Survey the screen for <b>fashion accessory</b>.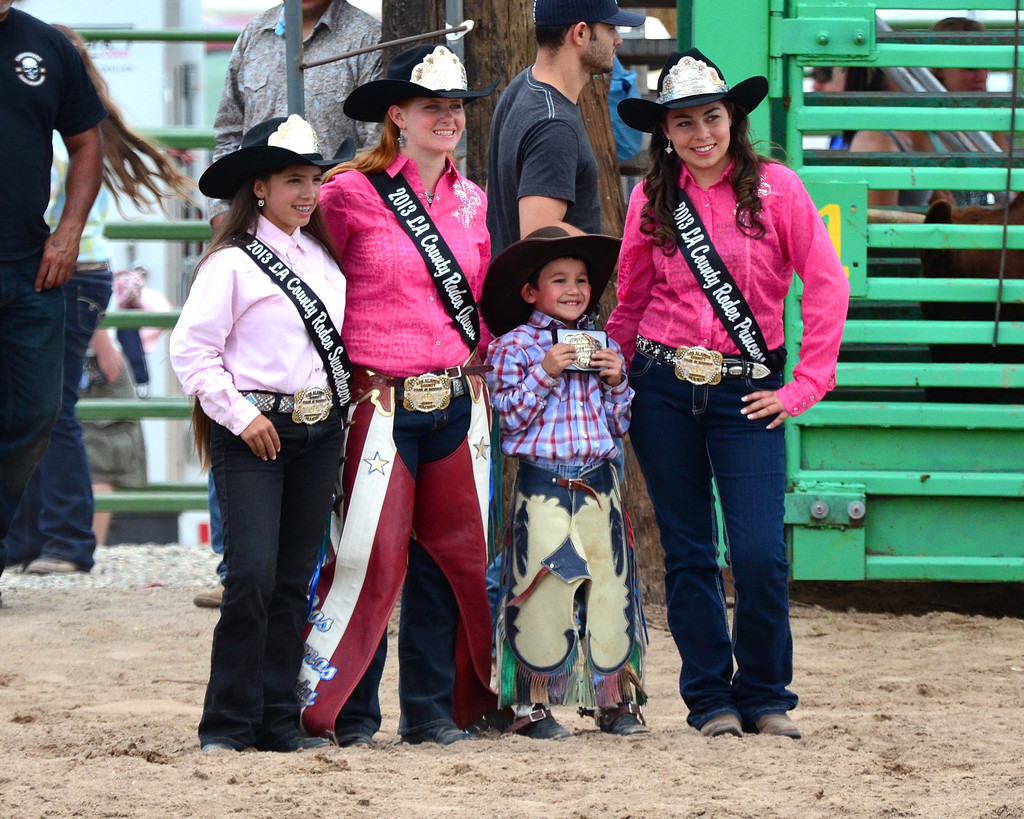
Survey found: rect(479, 223, 621, 337).
